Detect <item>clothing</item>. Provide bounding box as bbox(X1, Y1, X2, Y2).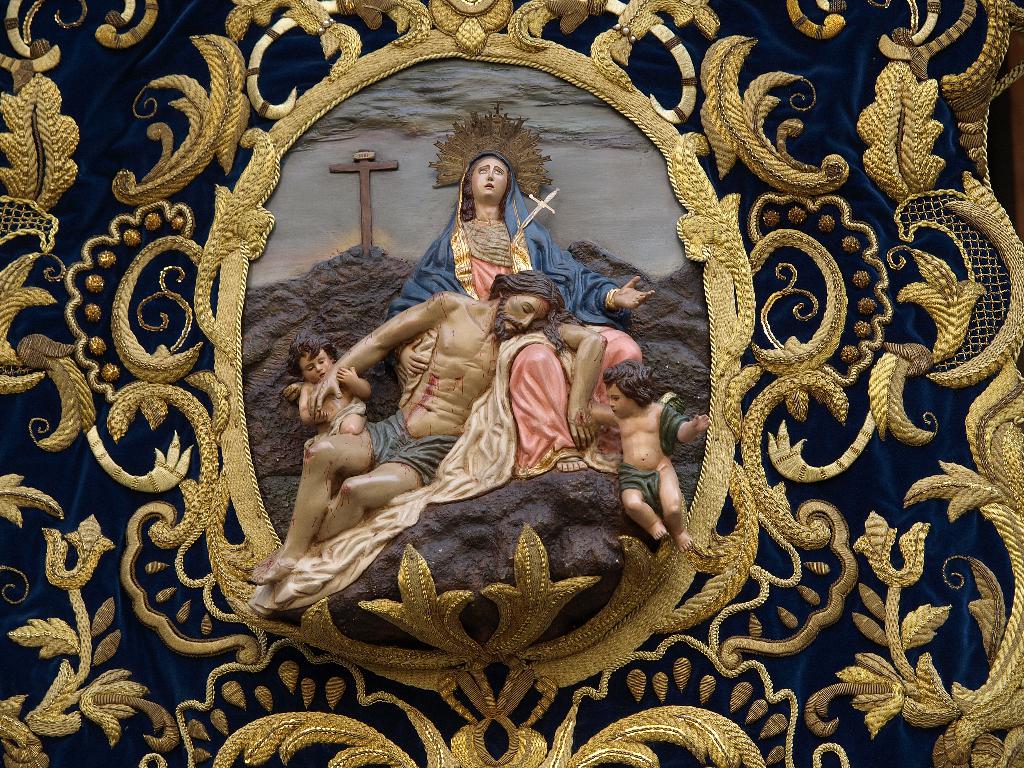
bbox(657, 395, 684, 461).
